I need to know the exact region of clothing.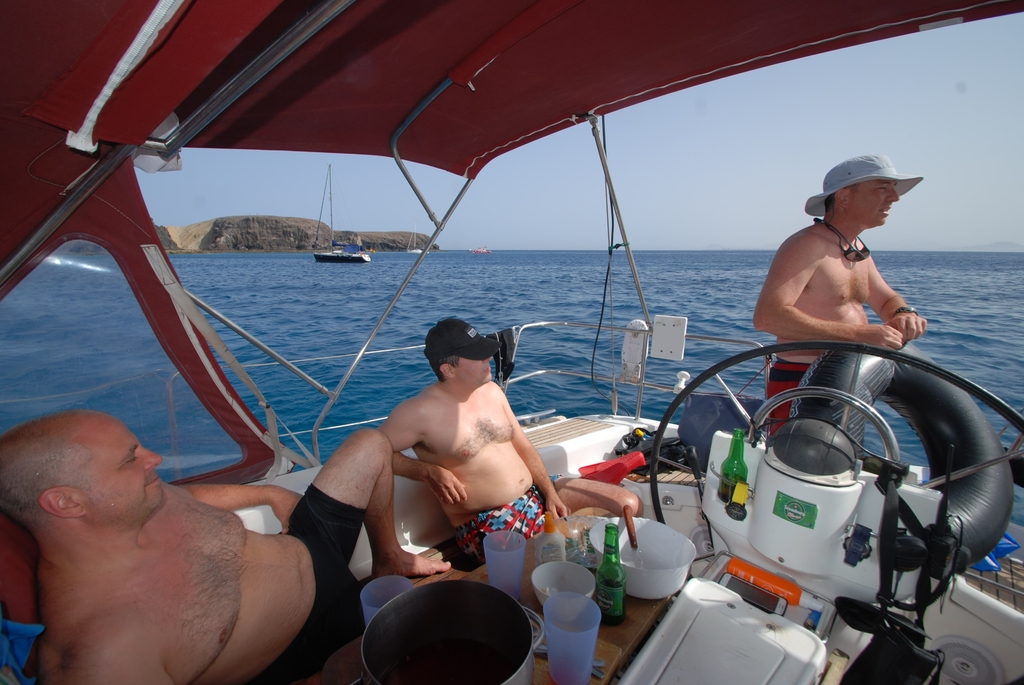
Region: [left=767, top=355, right=825, bottom=440].
